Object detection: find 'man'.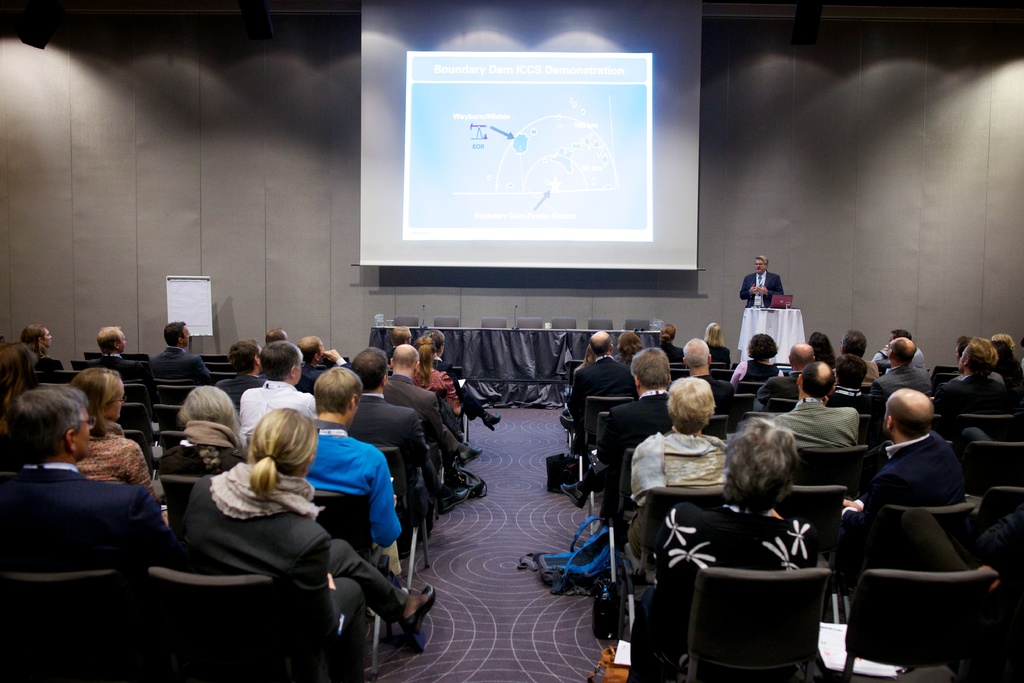
select_region(870, 338, 933, 394).
